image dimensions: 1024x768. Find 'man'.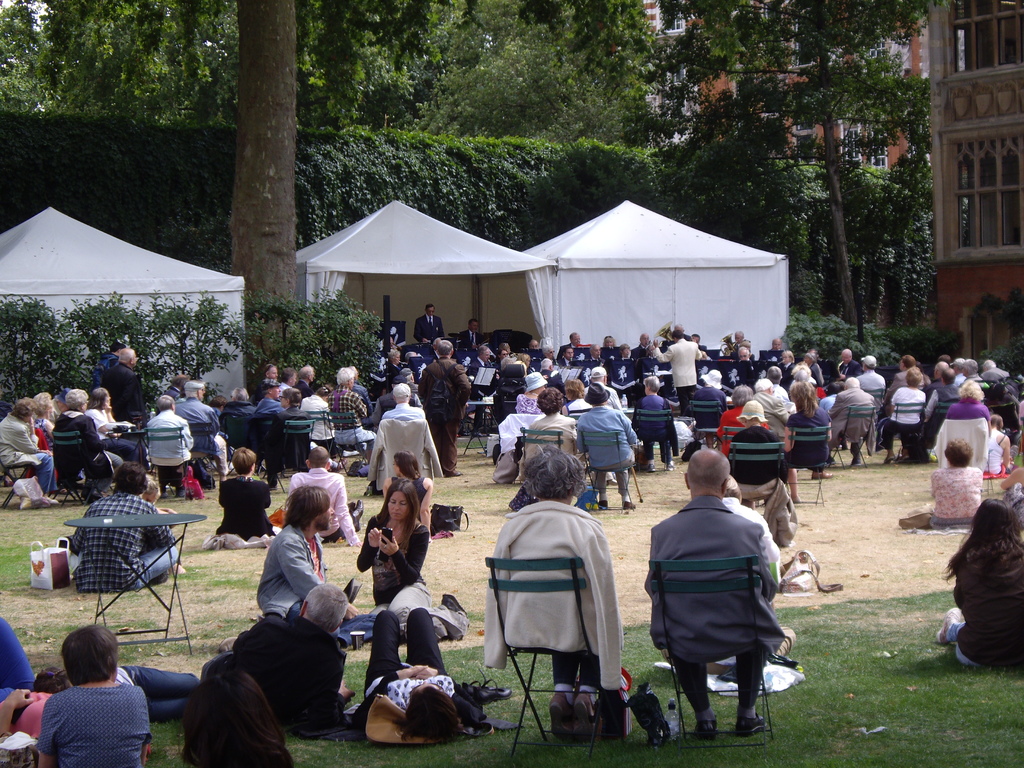
[216,388,255,423].
